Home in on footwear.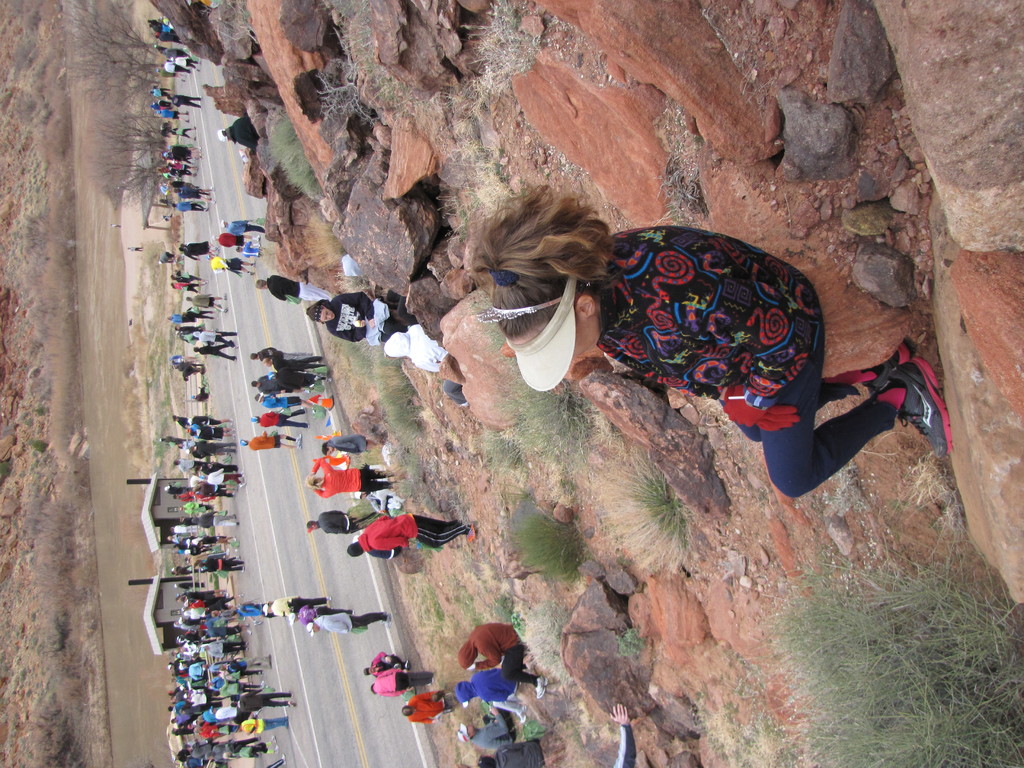
Homed in at Rect(870, 342, 910, 398).
